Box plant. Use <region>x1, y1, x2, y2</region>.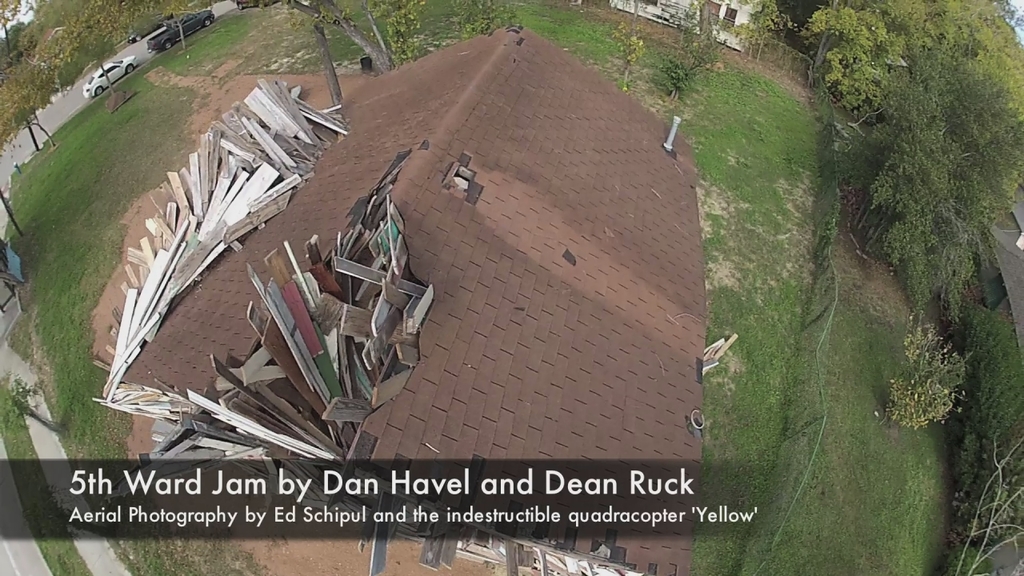
<region>430, 0, 518, 36</region>.
